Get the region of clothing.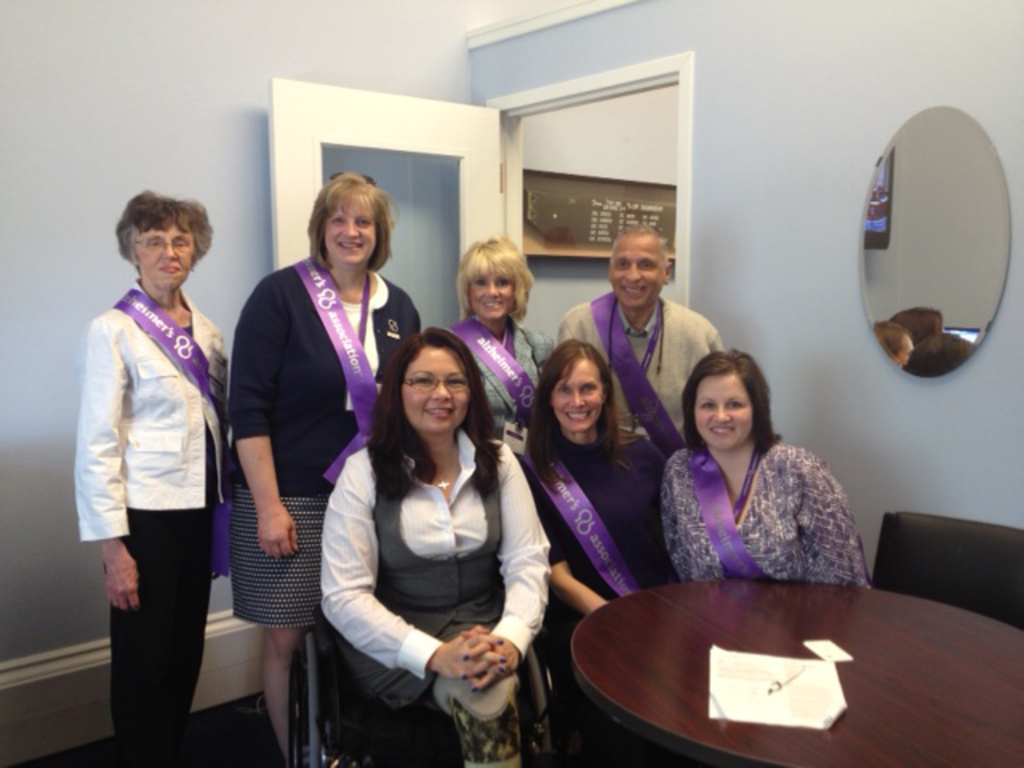
bbox=[552, 294, 723, 456].
